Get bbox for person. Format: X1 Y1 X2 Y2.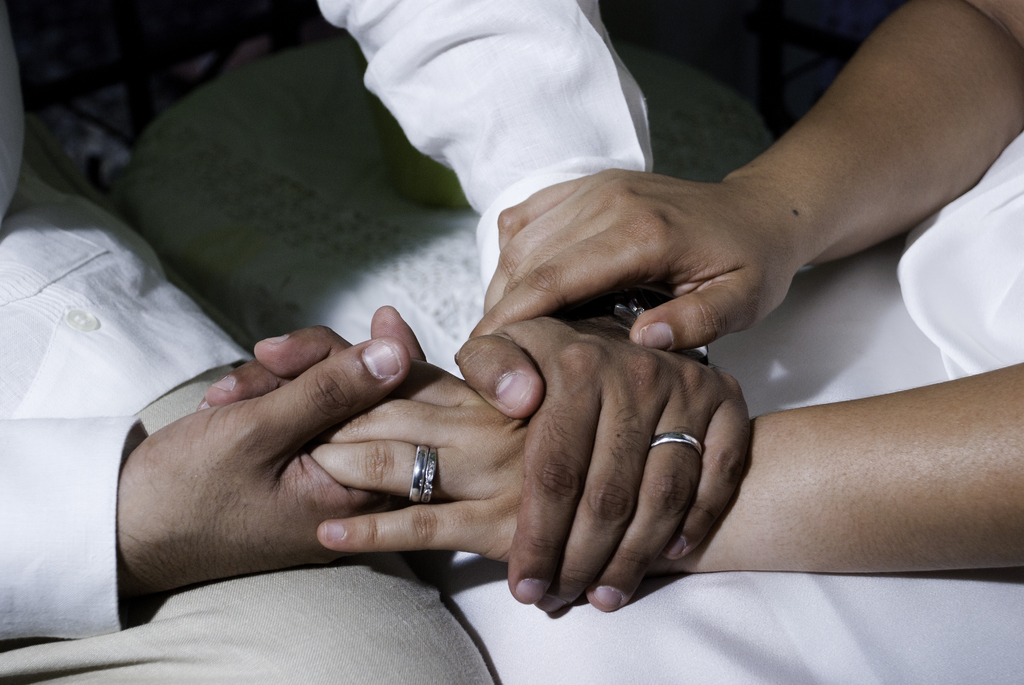
0 0 759 640.
